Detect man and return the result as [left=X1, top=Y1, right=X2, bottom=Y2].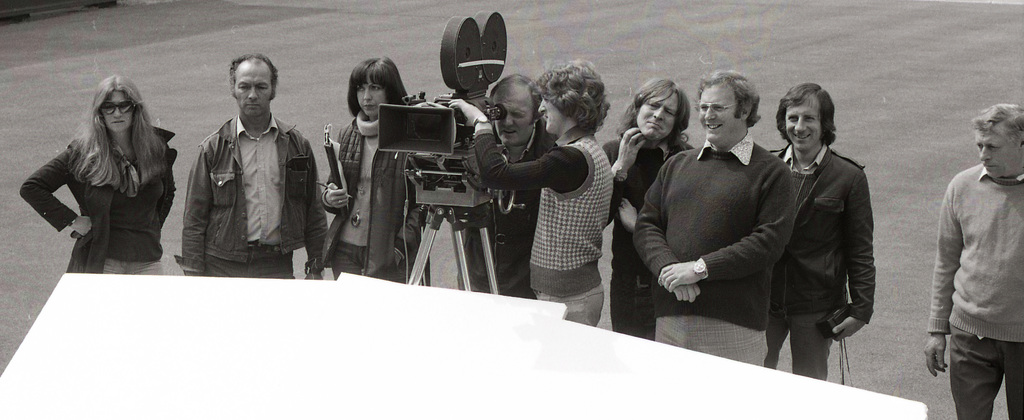
[left=928, top=103, right=1023, bottom=419].
